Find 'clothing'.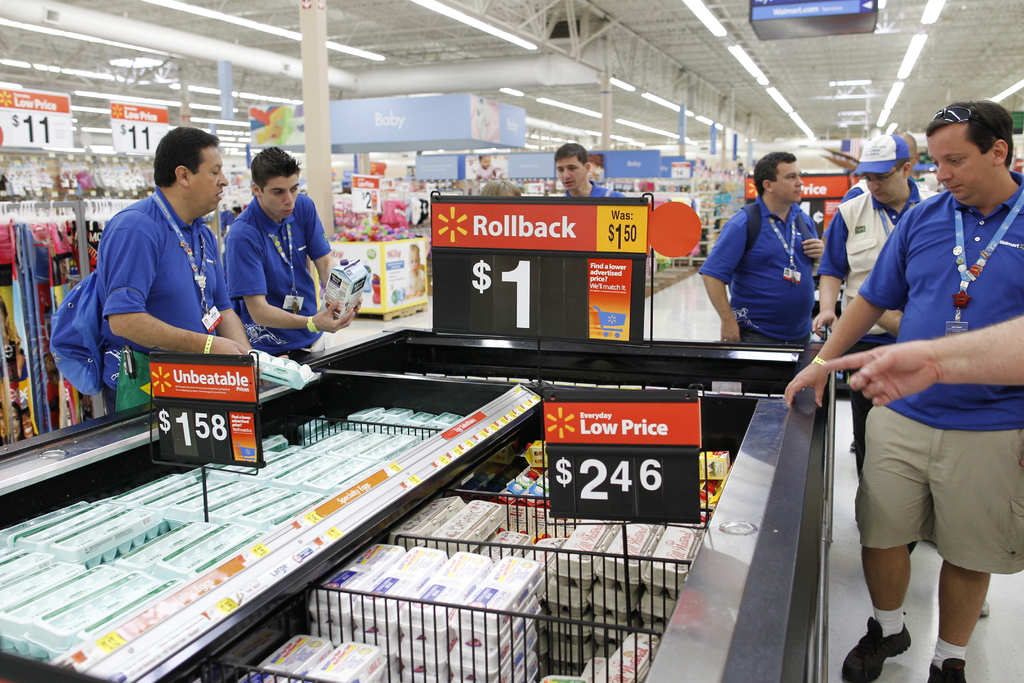
detection(695, 194, 821, 346).
